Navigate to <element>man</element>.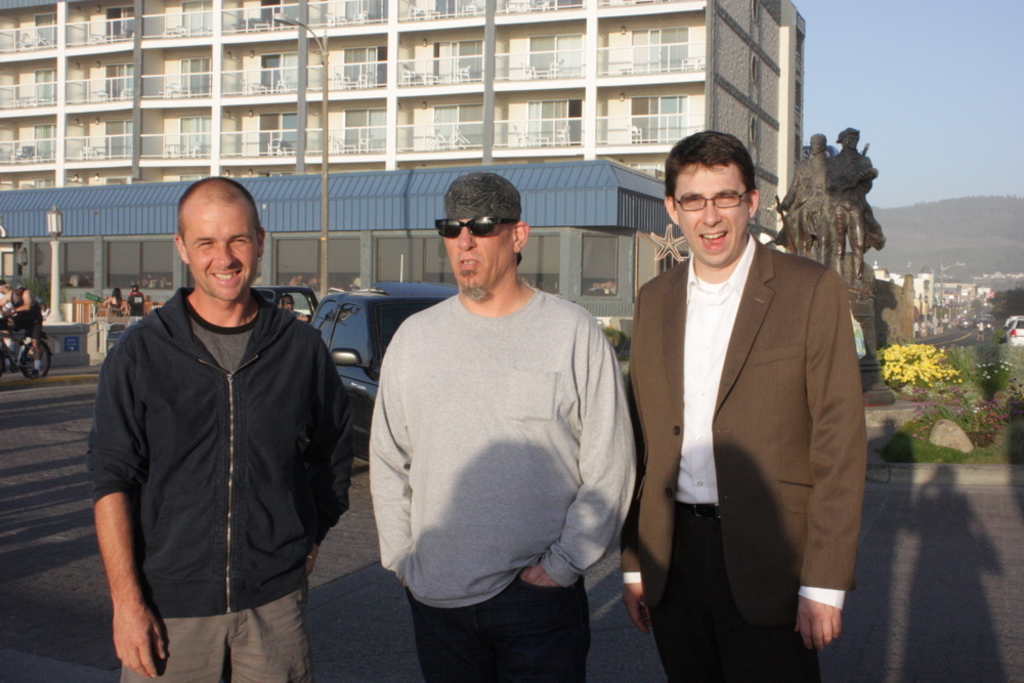
Navigation target: left=92, top=176, right=354, bottom=682.
